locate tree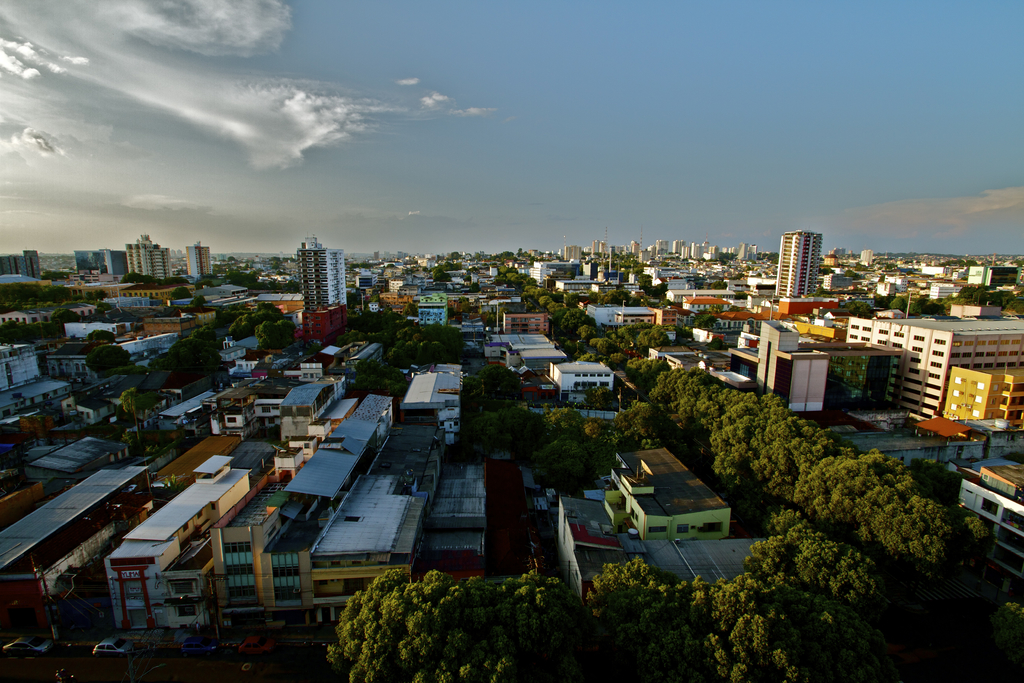
x1=691 y1=310 x2=719 y2=329
